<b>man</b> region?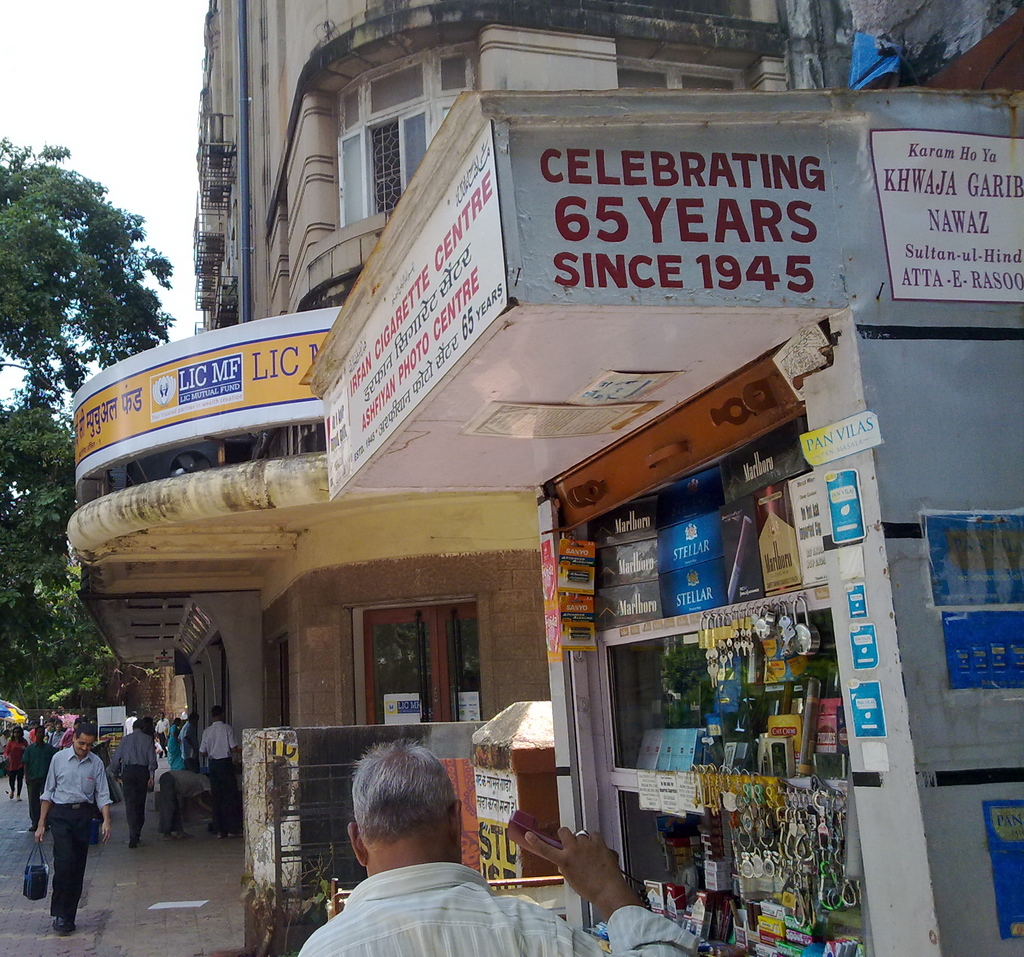
{"x1": 31, "y1": 721, "x2": 113, "y2": 933}
